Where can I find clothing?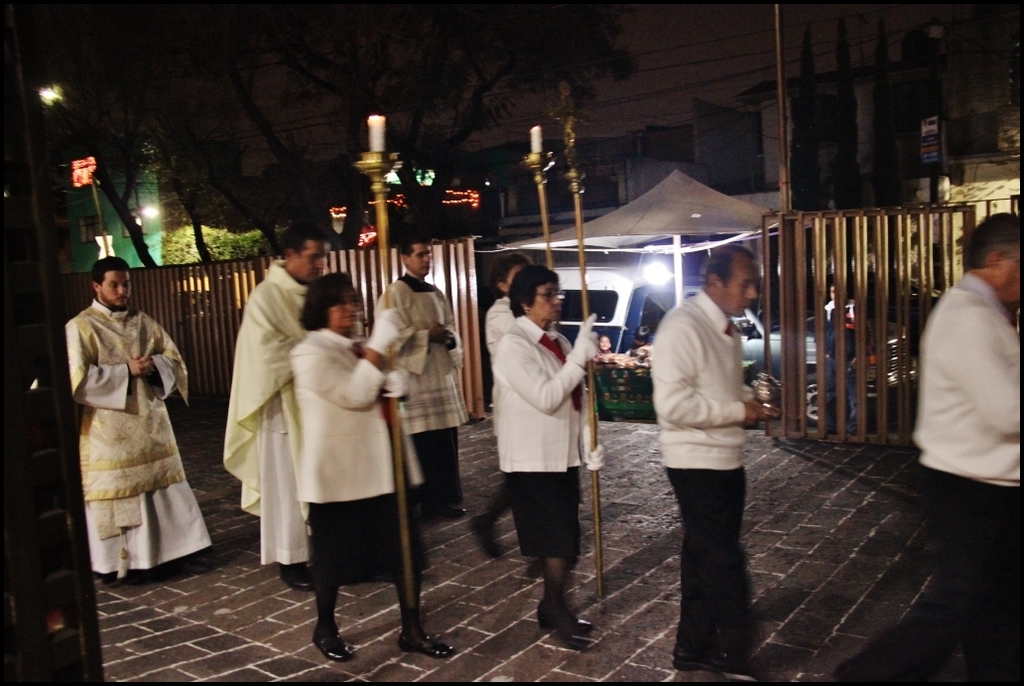
You can find it at region(818, 272, 1023, 685).
